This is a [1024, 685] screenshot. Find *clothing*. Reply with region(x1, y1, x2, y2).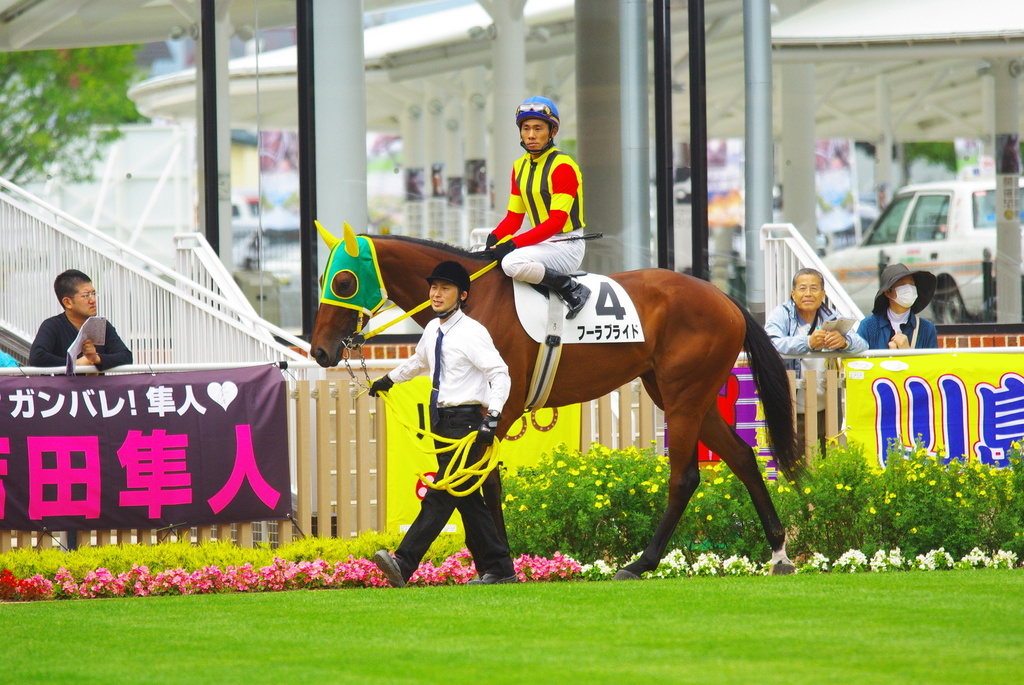
region(20, 310, 132, 364).
